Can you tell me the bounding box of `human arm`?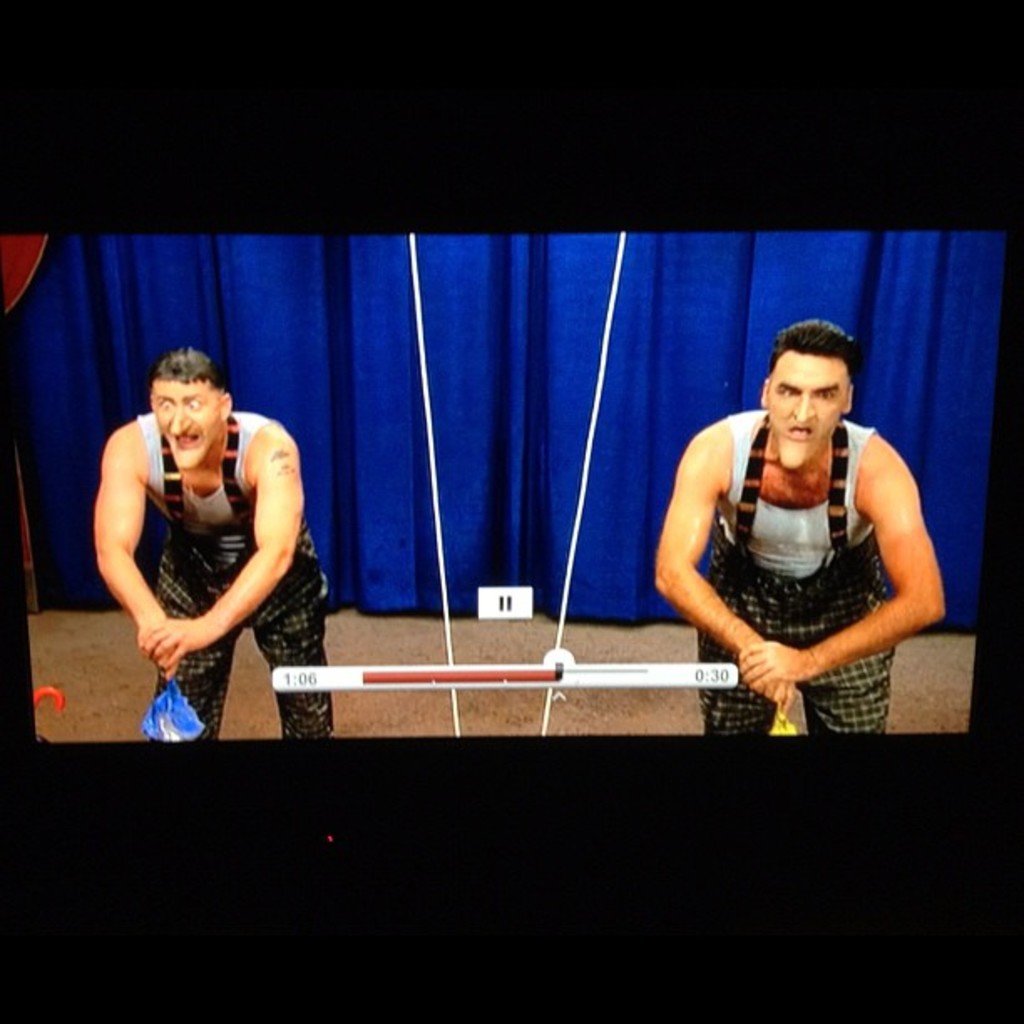
bbox(740, 435, 947, 689).
